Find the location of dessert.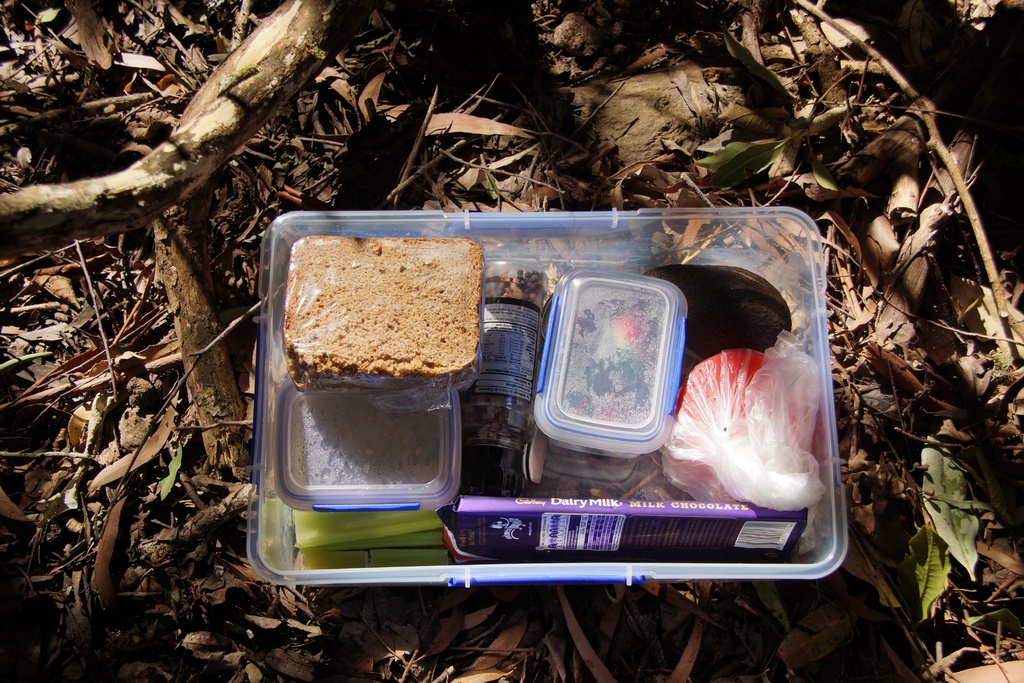
Location: 271/235/497/409.
